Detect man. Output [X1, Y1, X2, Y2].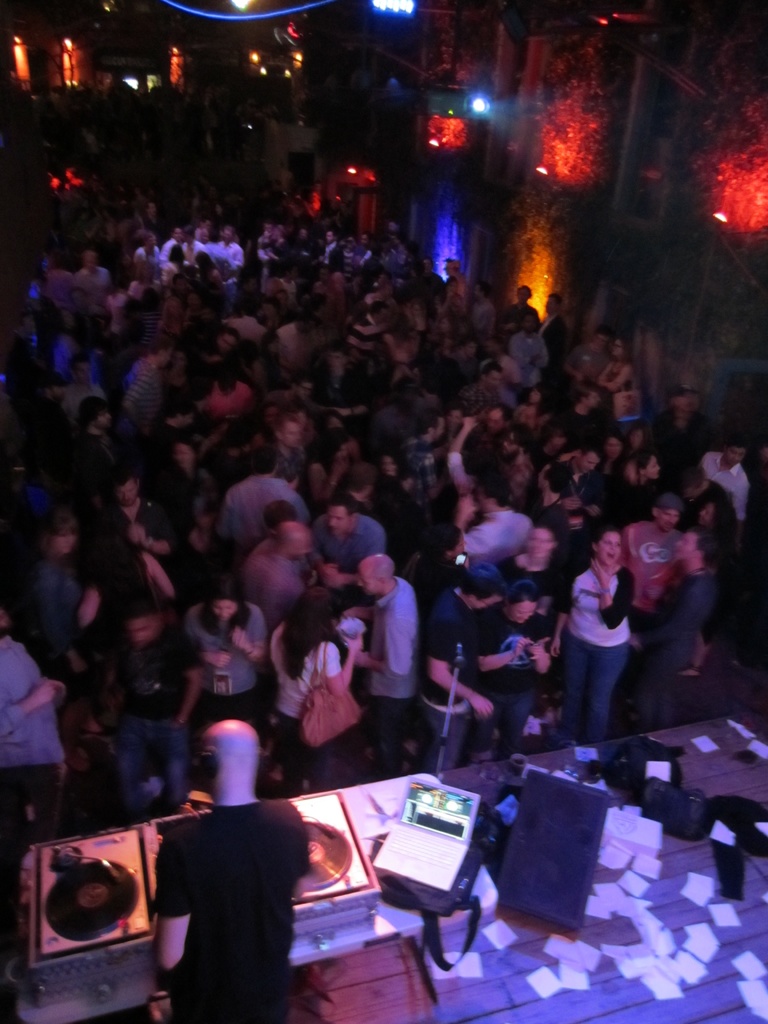
[337, 550, 430, 781].
